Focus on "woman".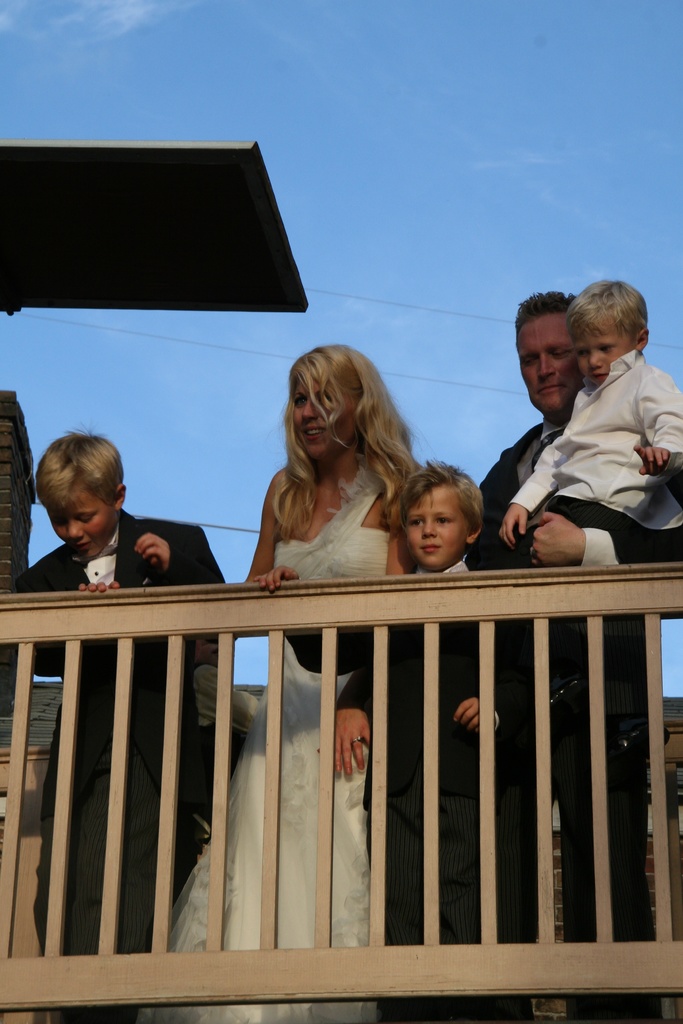
Focused at 140/339/421/1023.
